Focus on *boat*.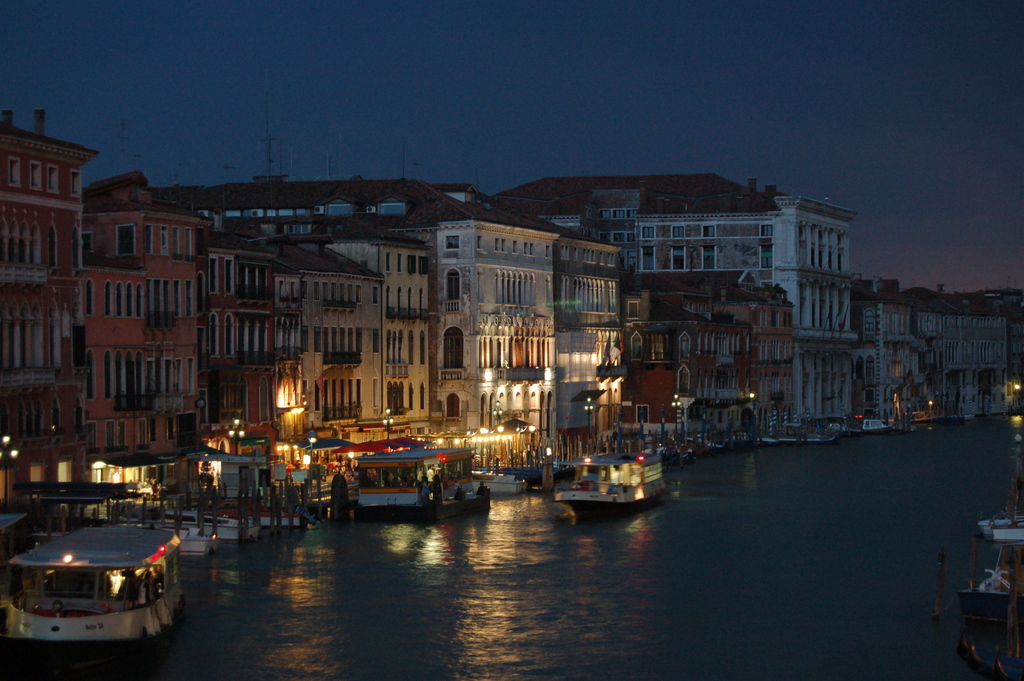
Focused at 838,413,892,433.
